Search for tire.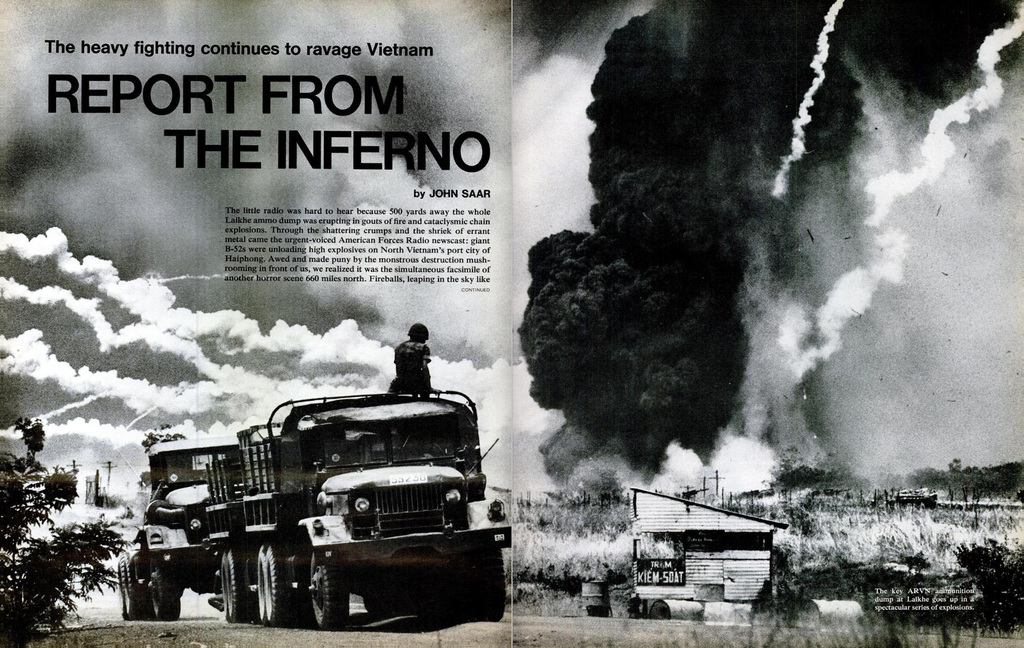
Found at (left=468, top=549, right=507, bottom=622).
